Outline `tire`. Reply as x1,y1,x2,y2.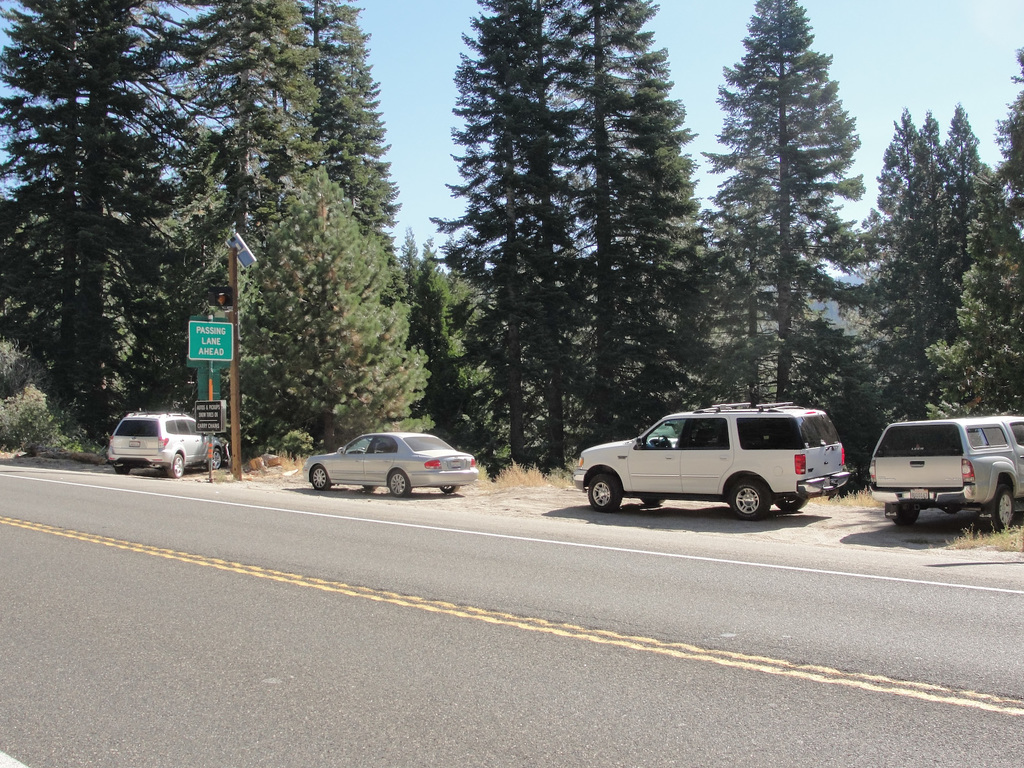
365,486,378,492.
